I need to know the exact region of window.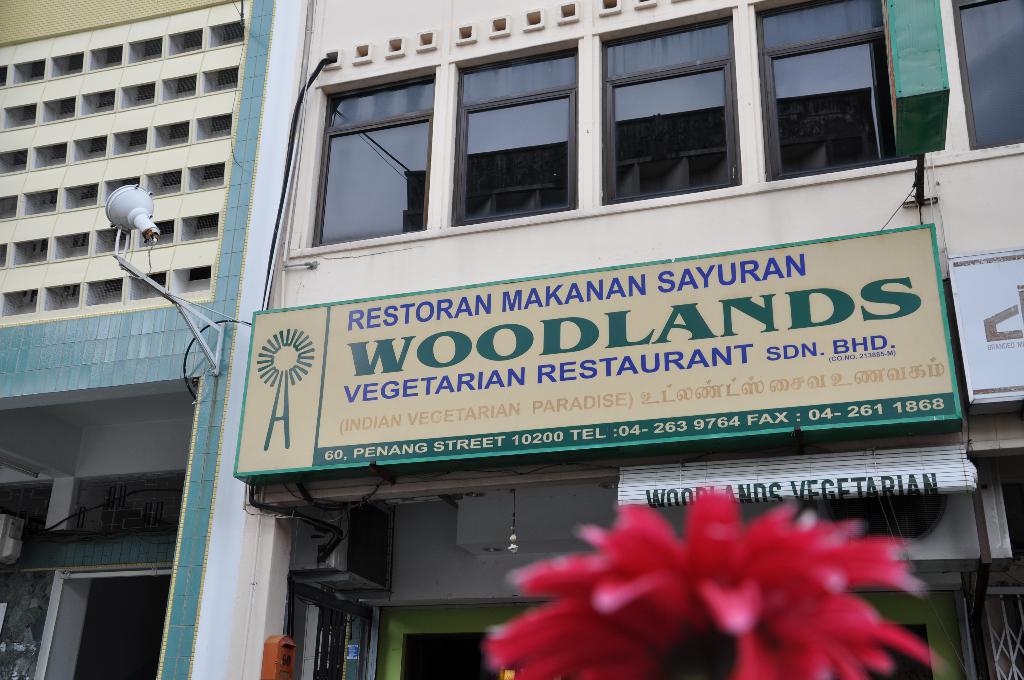
Region: 178,268,211,292.
